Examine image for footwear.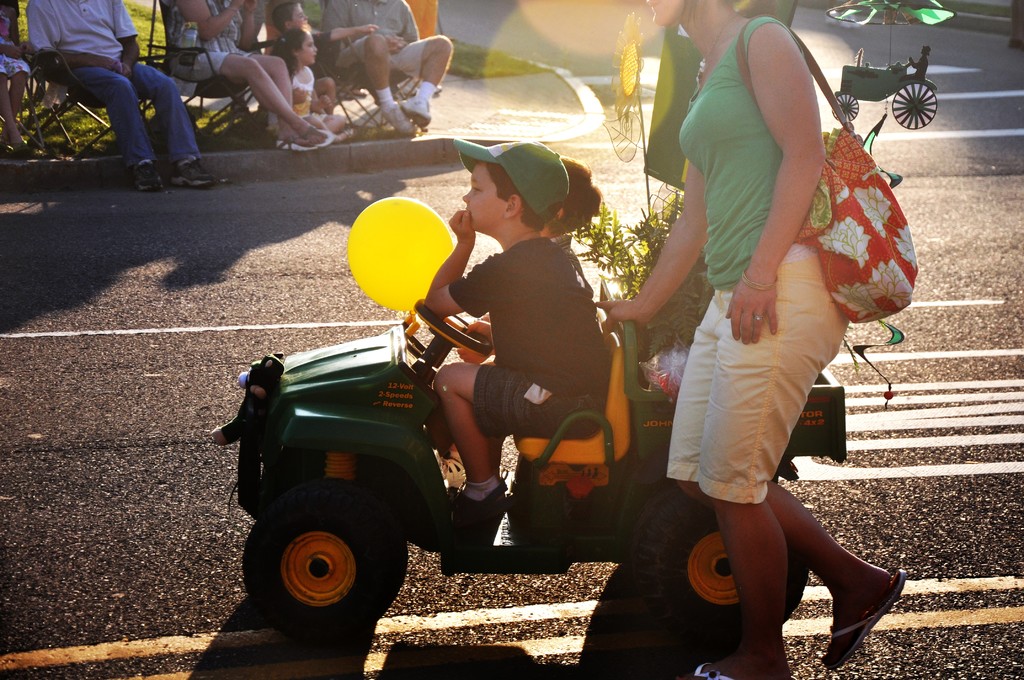
Examination result: x1=452, y1=469, x2=516, y2=529.
